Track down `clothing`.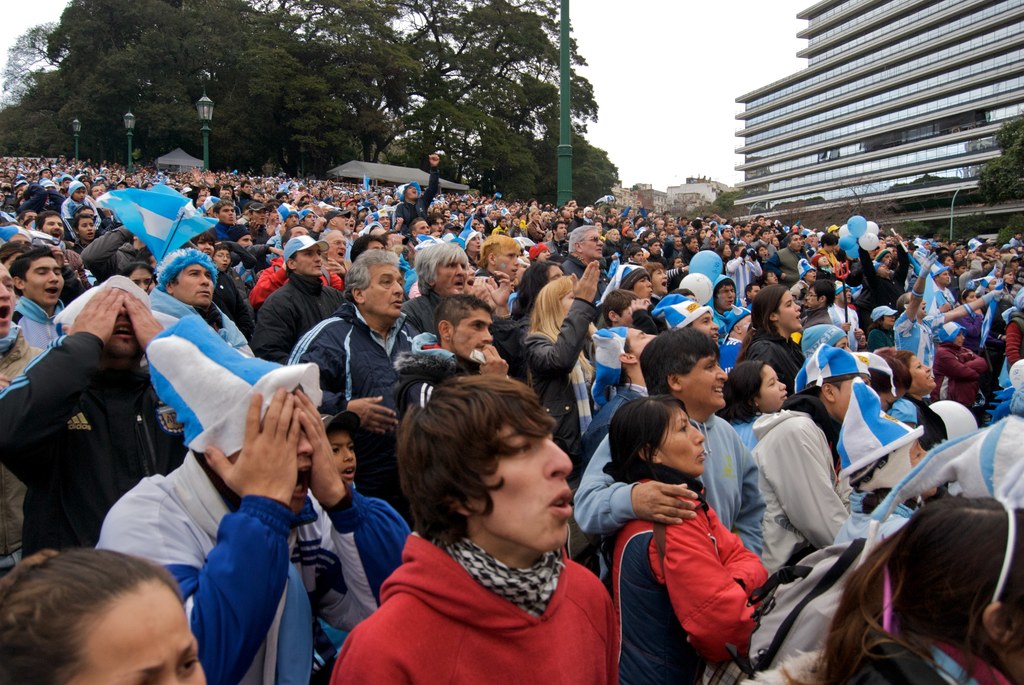
Tracked to left=261, top=226, right=282, bottom=268.
